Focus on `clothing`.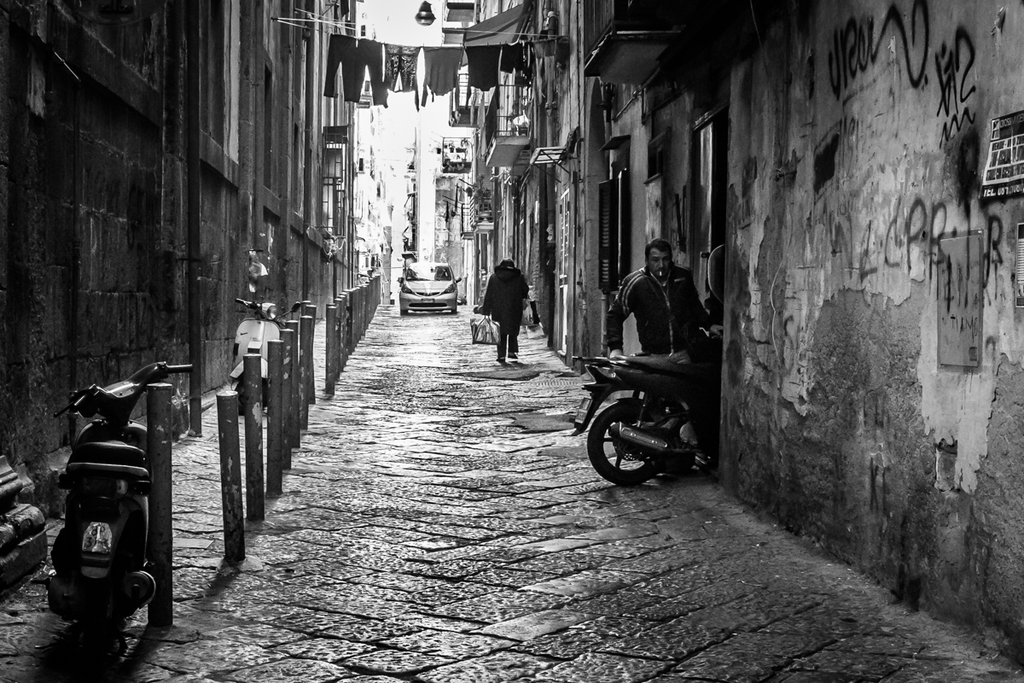
Focused at x1=608, y1=262, x2=717, y2=349.
